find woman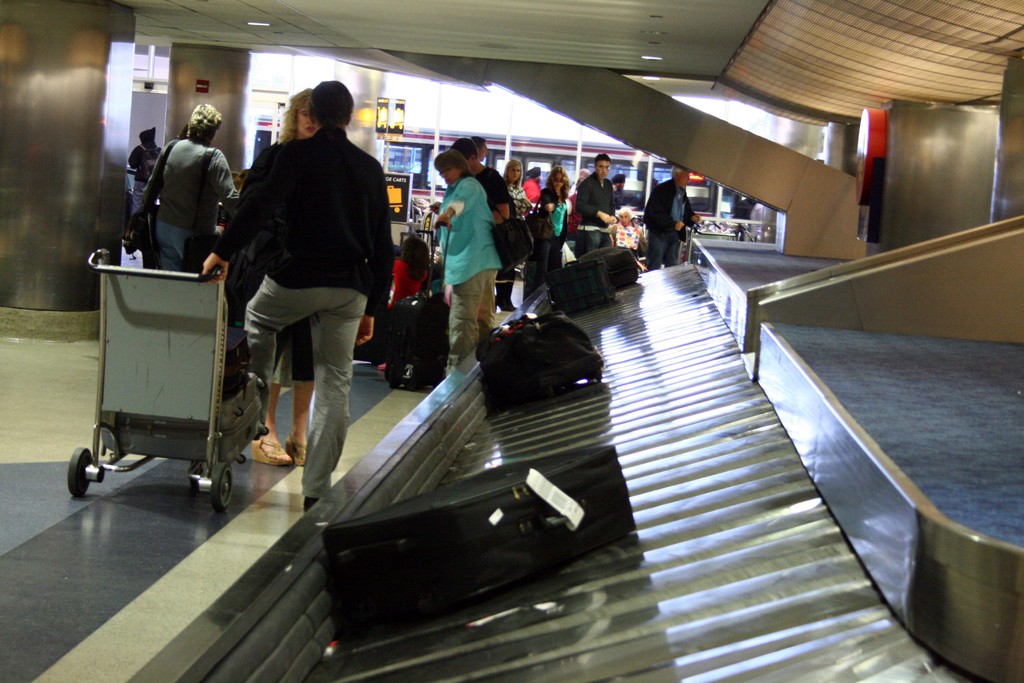
[131,100,245,276]
